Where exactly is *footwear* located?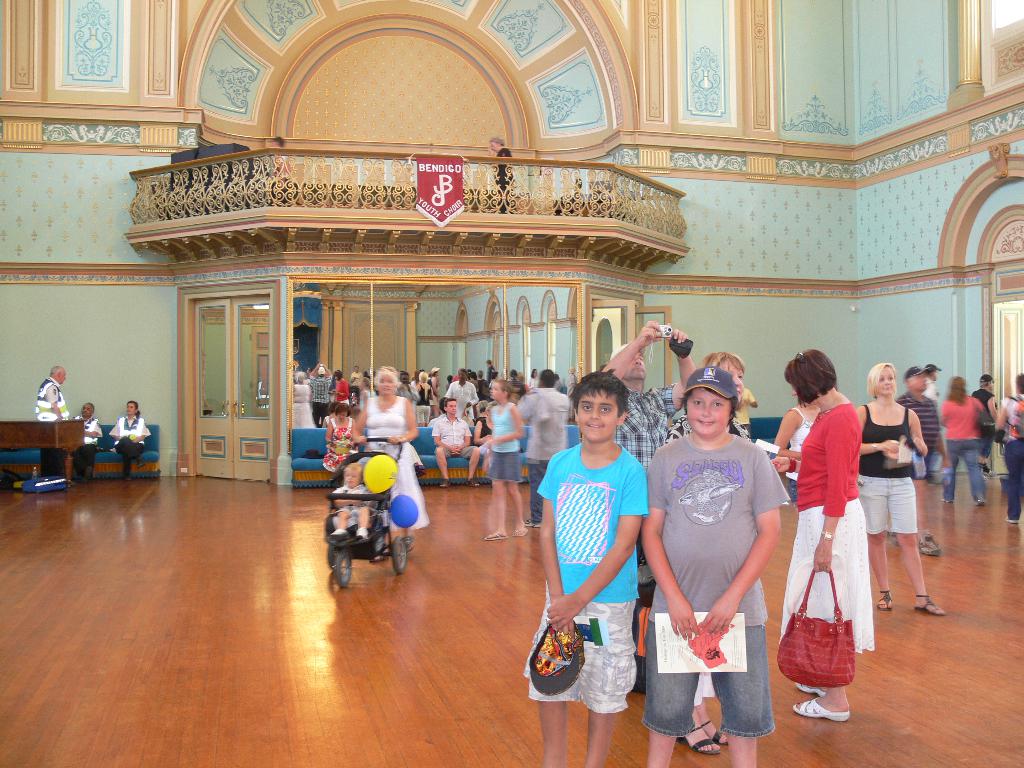
Its bounding box is 675 728 722 755.
